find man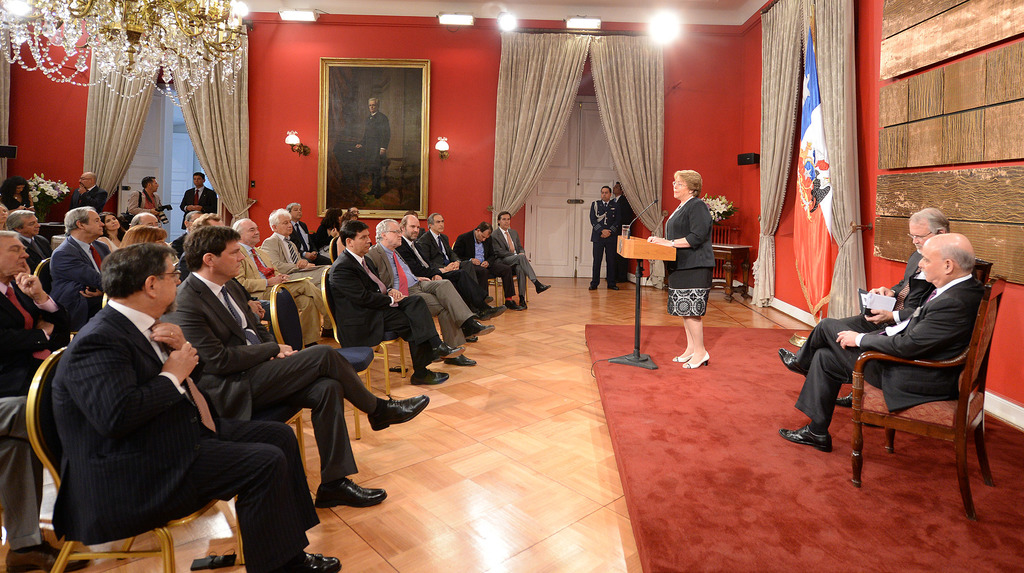
rect(50, 245, 337, 572)
